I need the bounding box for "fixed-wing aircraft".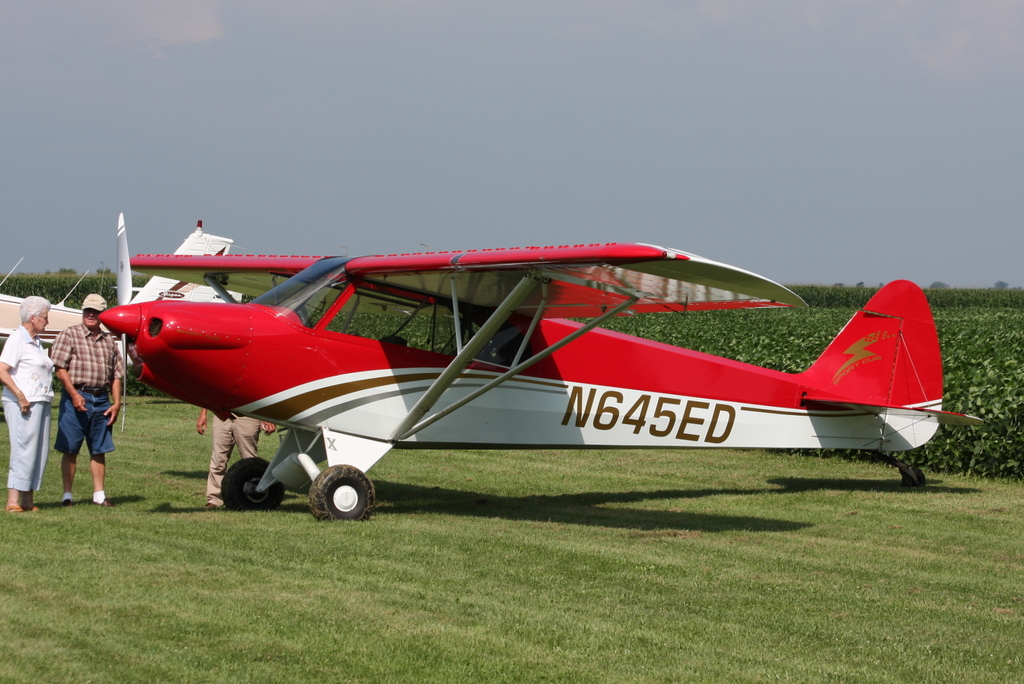
Here it is: 52:222:968:542.
